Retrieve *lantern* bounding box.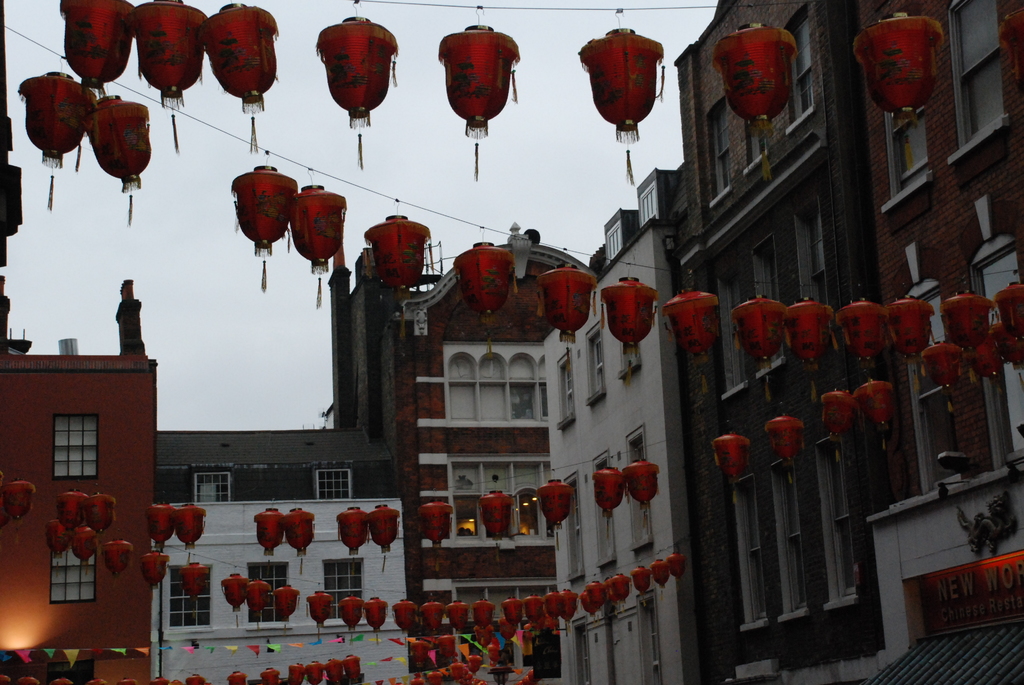
Bounding box: (x1=715, y1=11, x2=796, y2=177).
